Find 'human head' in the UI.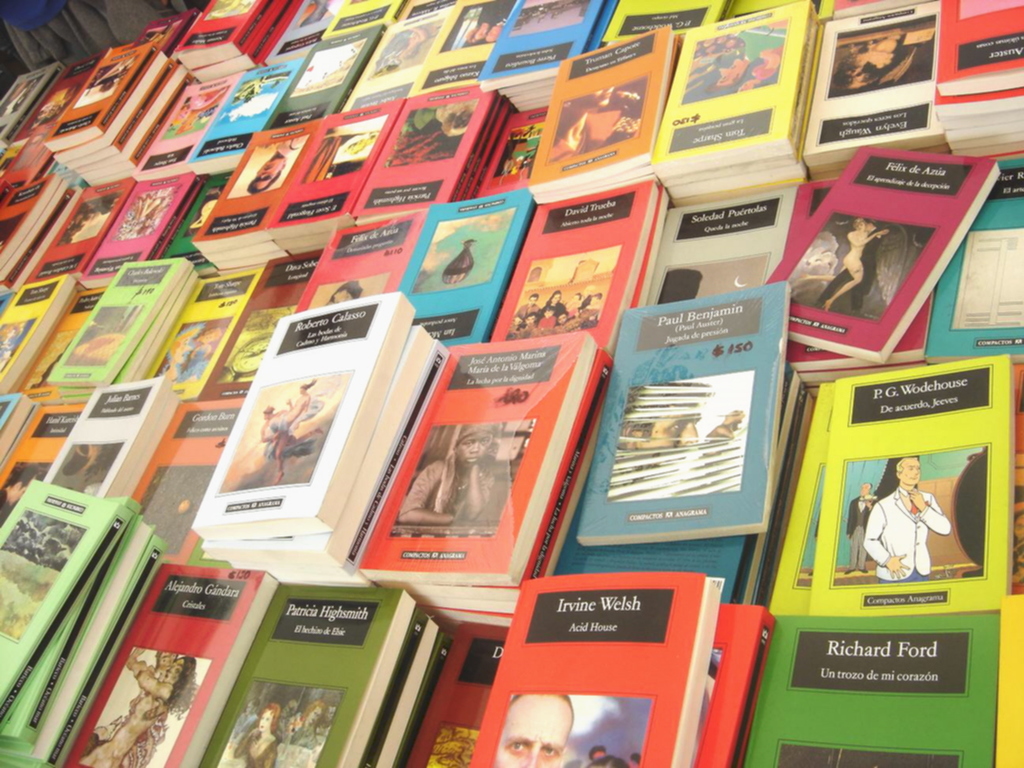
UI element at <bbox>898, 458, 919, 482</bbox>.
